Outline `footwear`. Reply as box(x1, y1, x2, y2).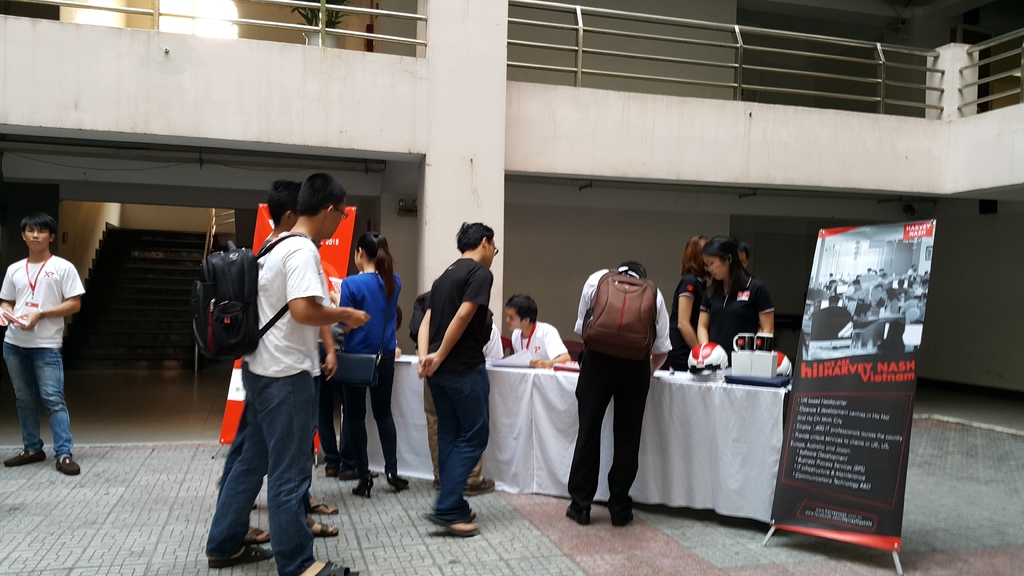
box(564, 502, 592, 524).
